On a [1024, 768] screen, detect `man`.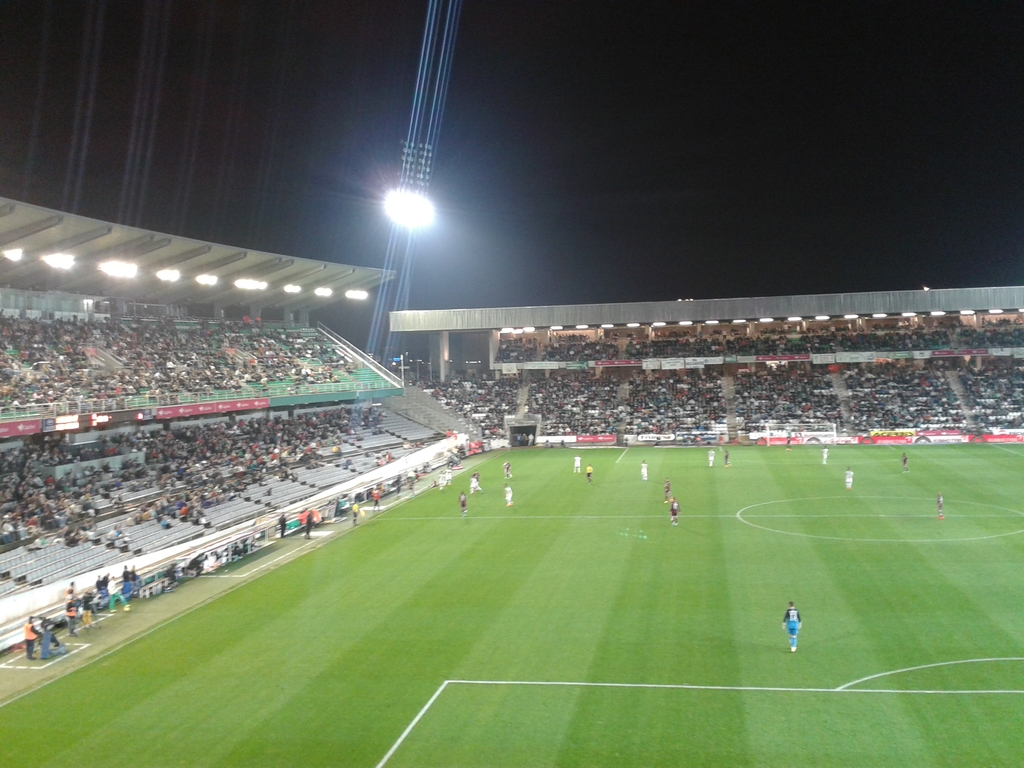
782, 602, 804, 650.
